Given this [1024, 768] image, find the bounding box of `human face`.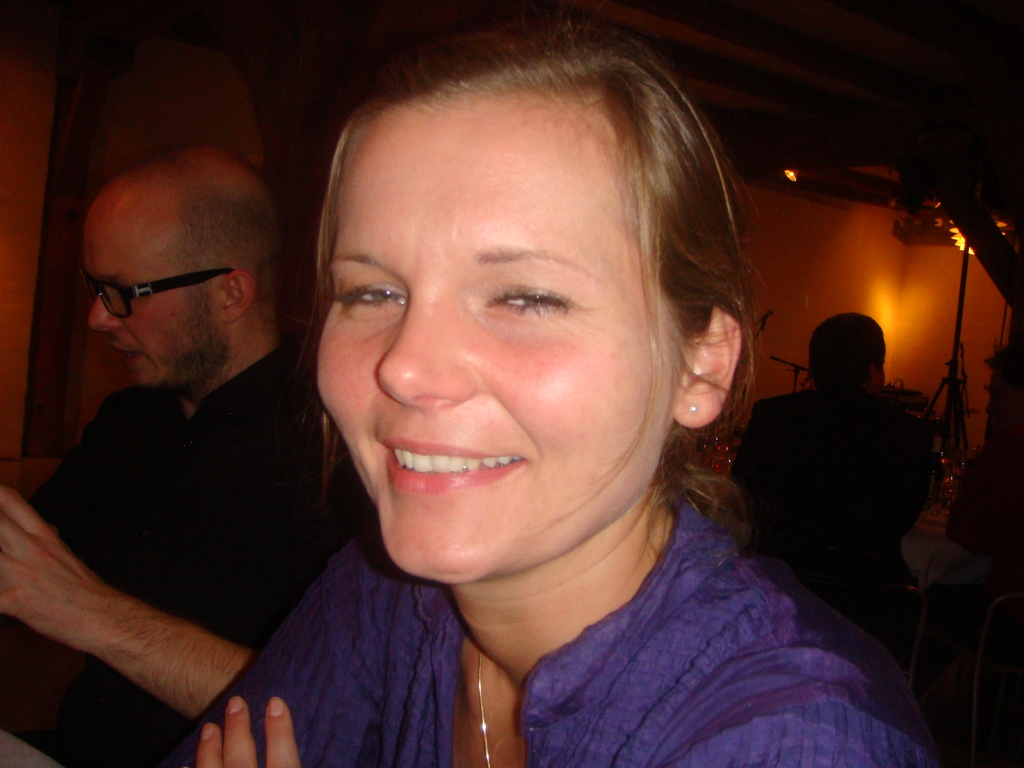
bbox=(80, 220, 214, 387).
